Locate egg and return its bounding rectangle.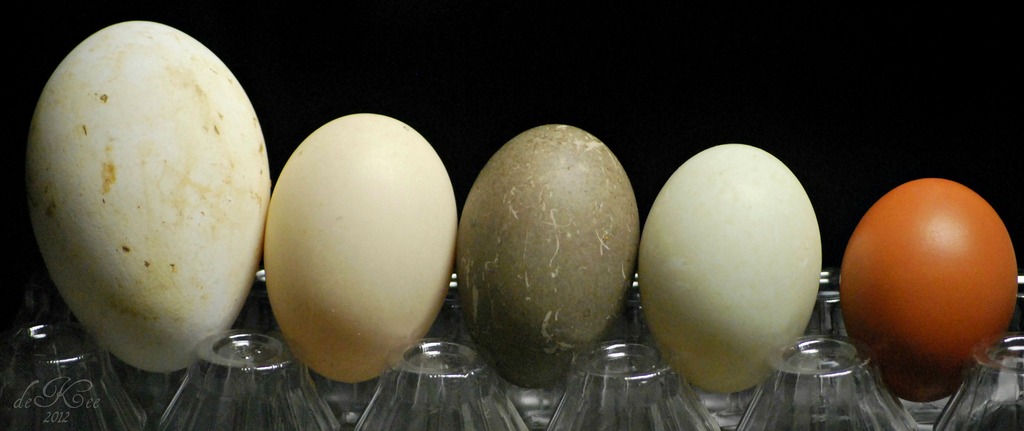
{"left": 264, "top": 111, "right": 458, "bottom": 384}.
